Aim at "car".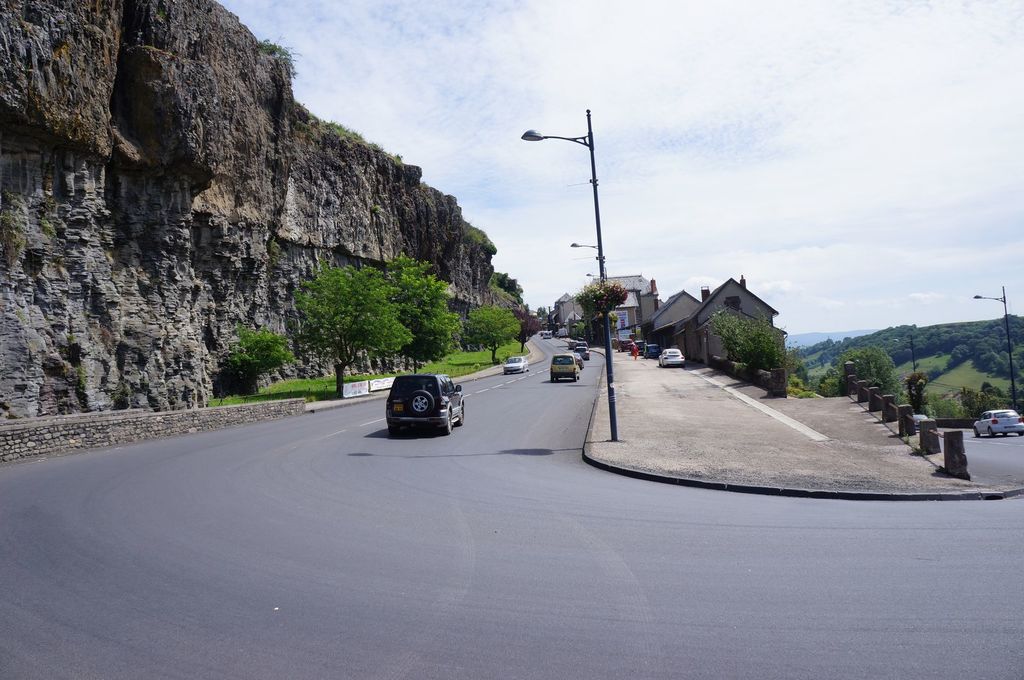
Aimed at locate(572, 344, 589, 355).
